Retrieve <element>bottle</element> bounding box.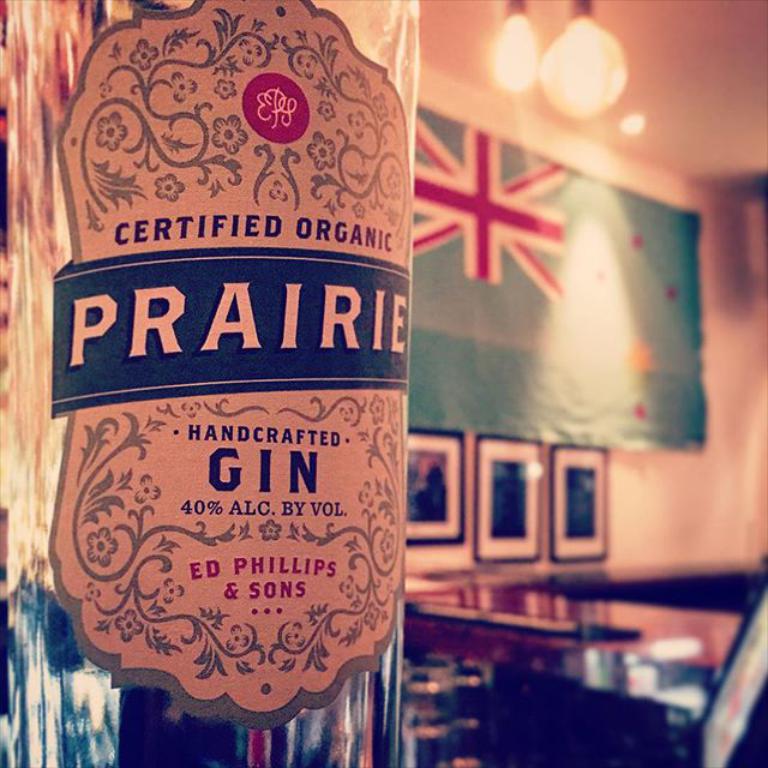
Bounding box: (x1=6, y1=0, x2=418, y2=767).
